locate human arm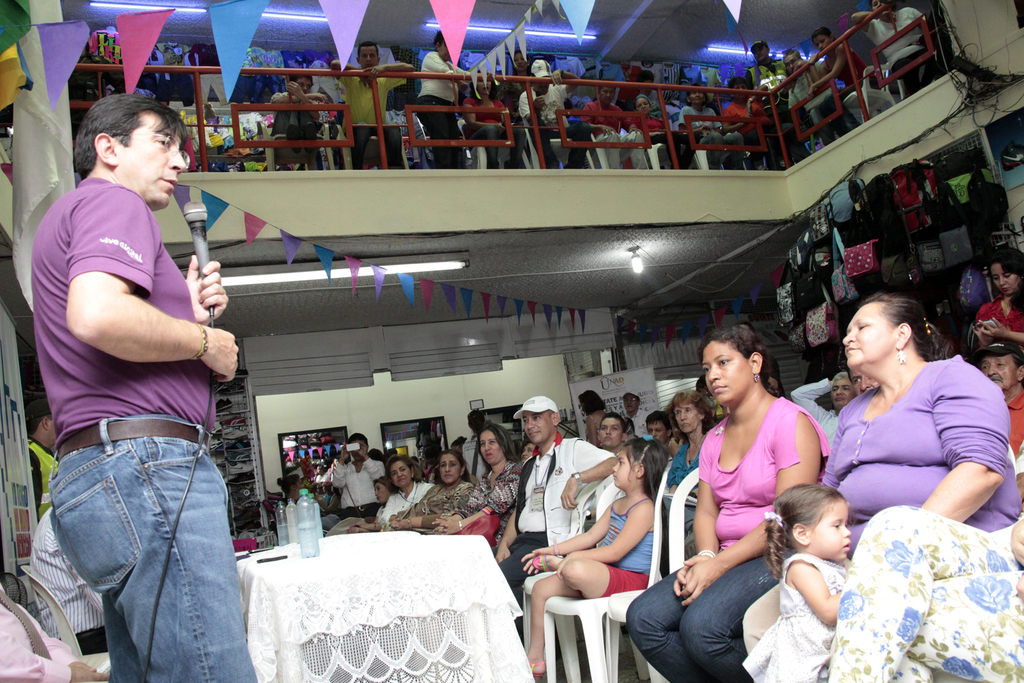
crop(419, 459, 434, 477)
